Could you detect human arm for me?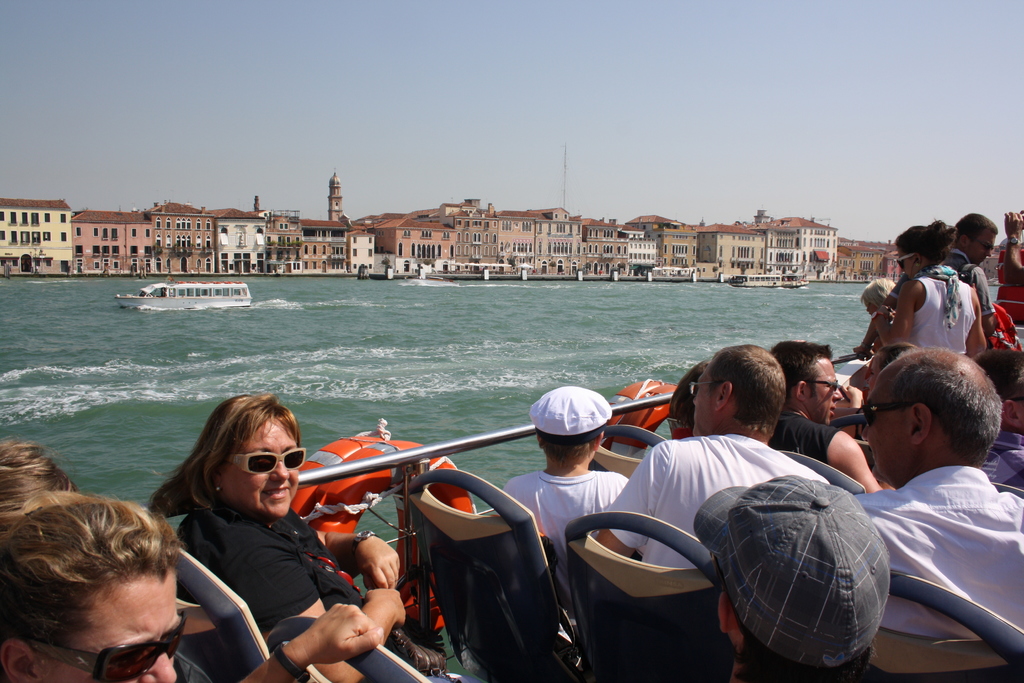
Detection result: bbox=[228, 580, 408, 682].
